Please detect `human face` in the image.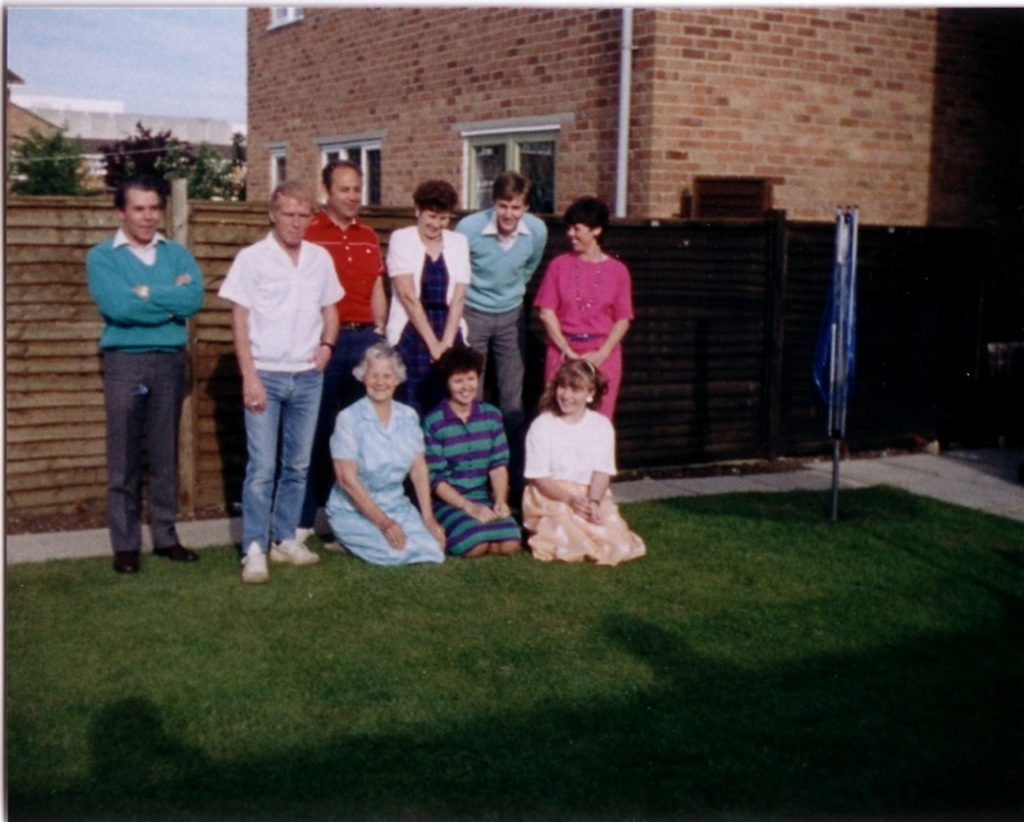
[left=493, top=195, right=526, bottom=230].
